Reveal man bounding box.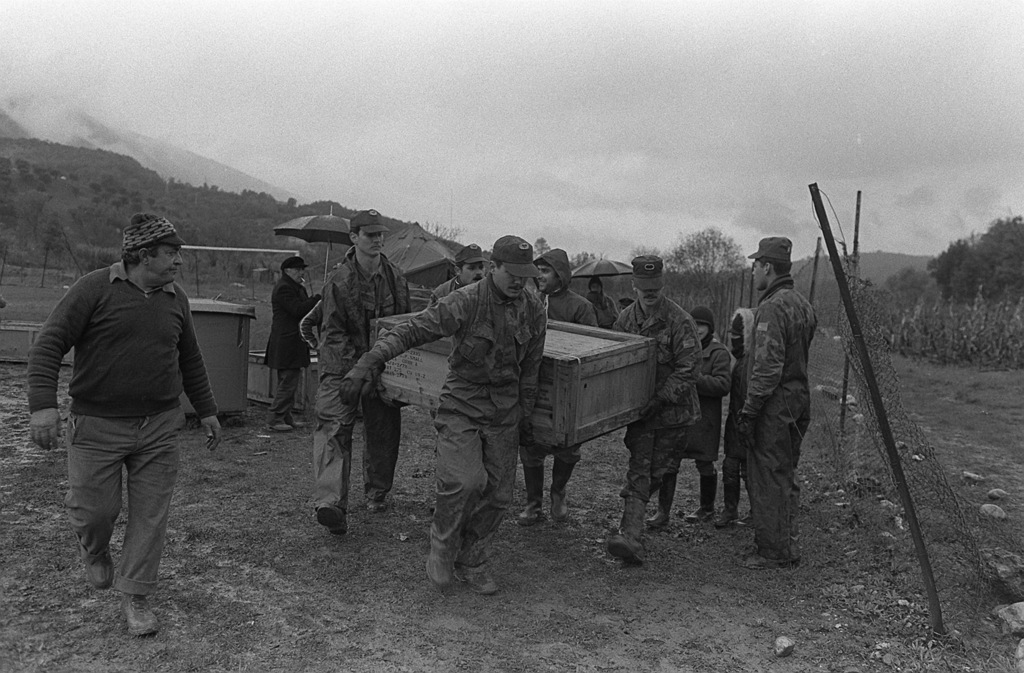
Revealed: <box>339,233,547,597</box>.
